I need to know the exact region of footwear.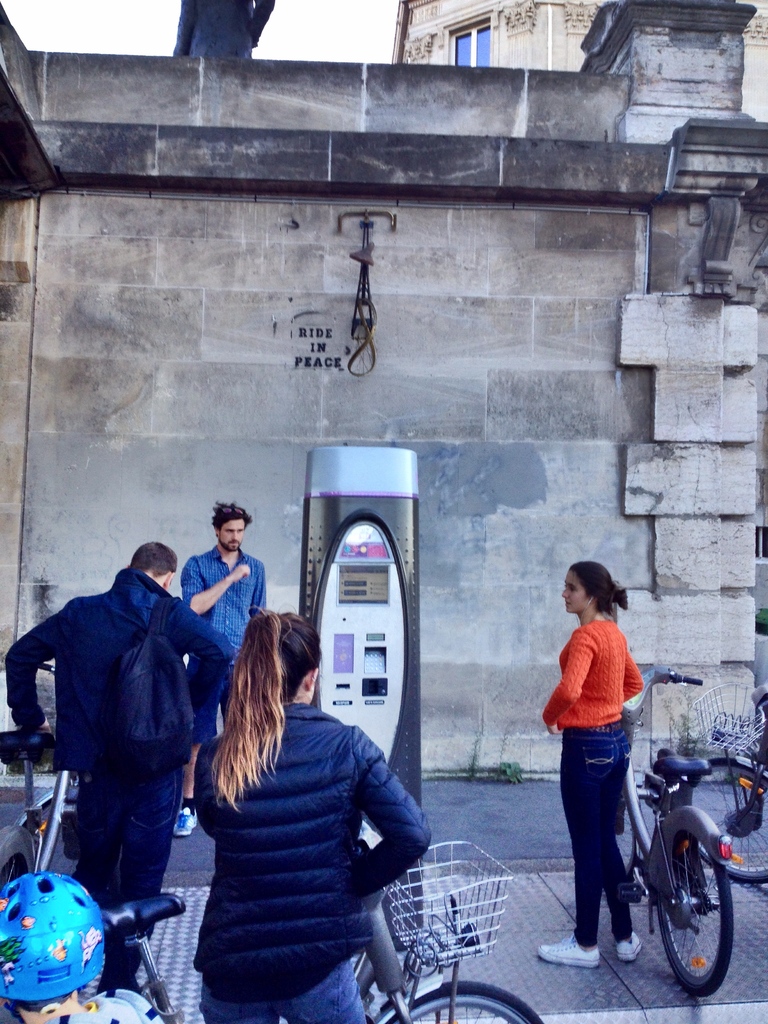
Region: [left=618, top=927, right=648, bottom=965].
